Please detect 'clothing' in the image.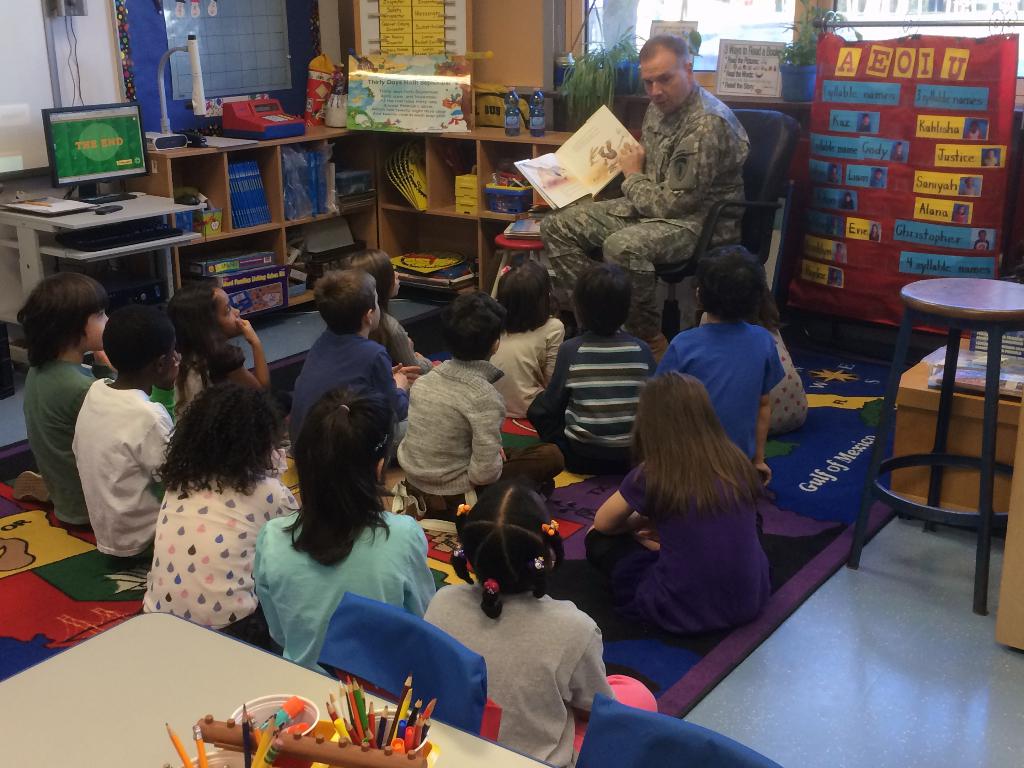
region(69, 376, 175, 563).
